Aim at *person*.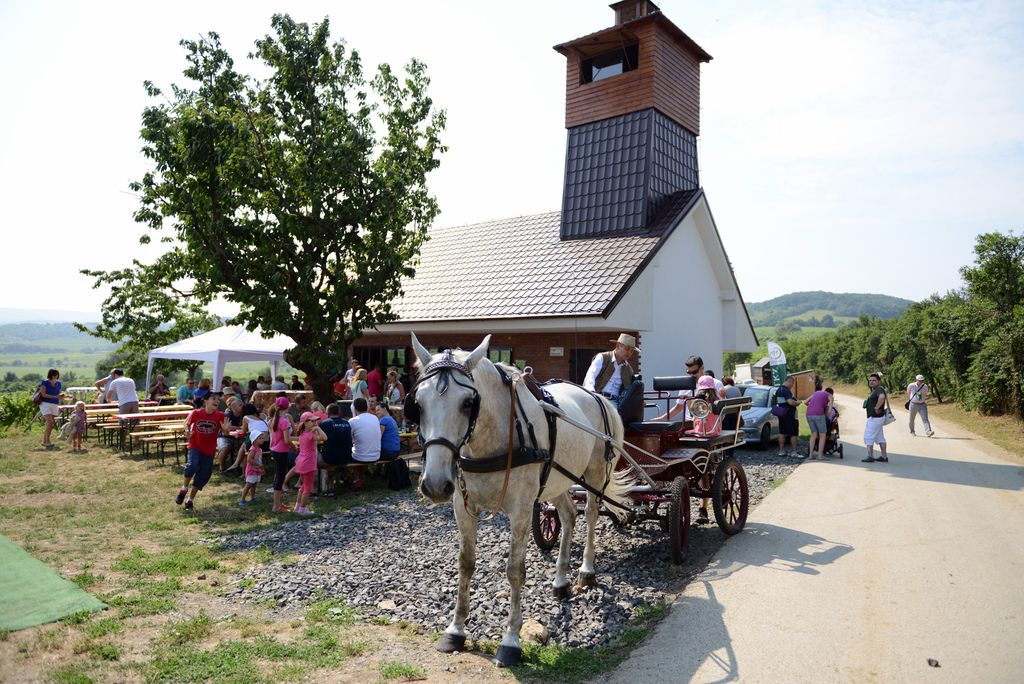
Aimed at region(908, 372, 938, 431).
